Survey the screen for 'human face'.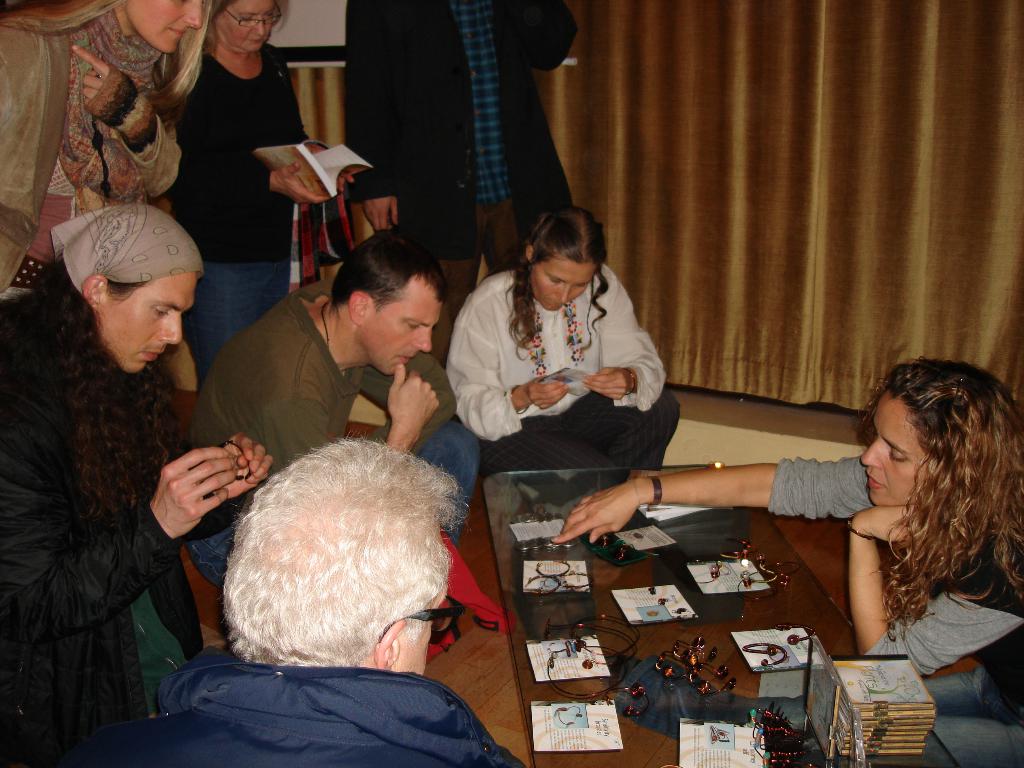
Survey found: bbox(207, 0, 285, 53).
